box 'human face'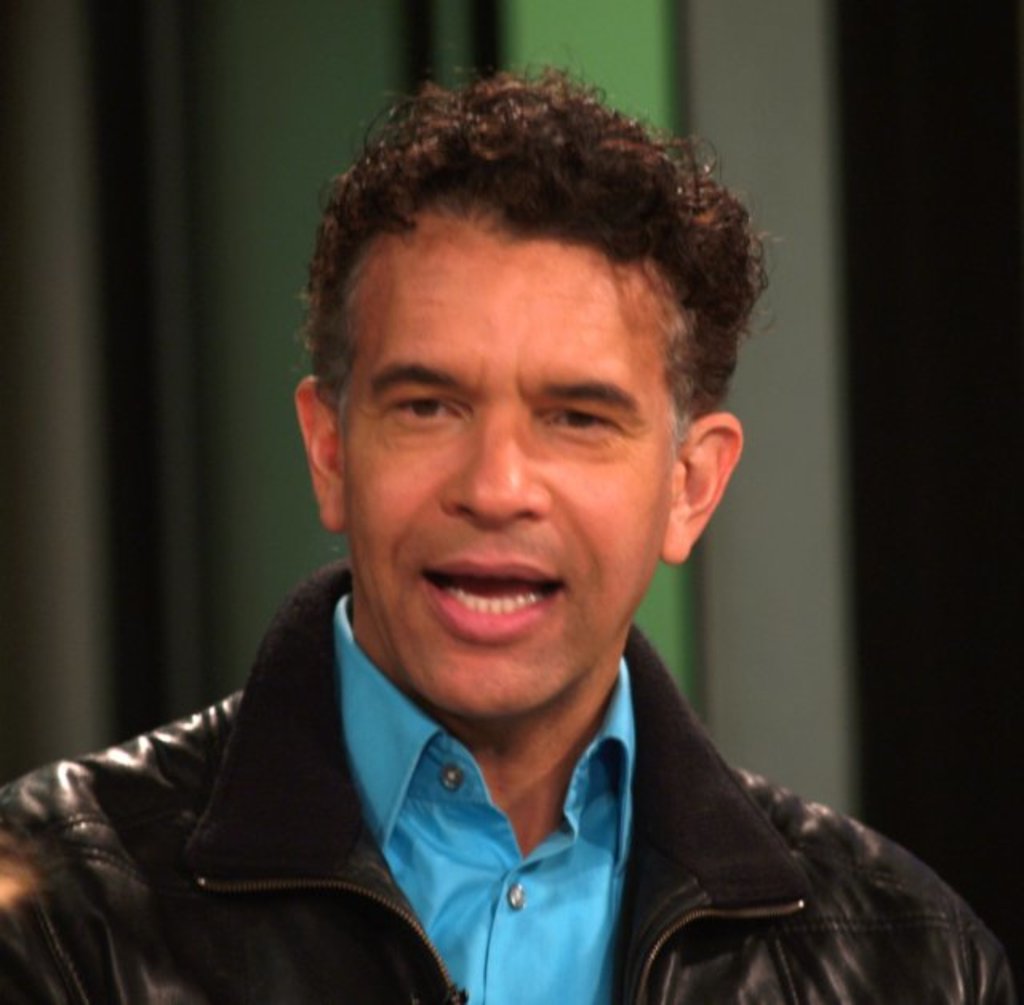
331 226 674 711
